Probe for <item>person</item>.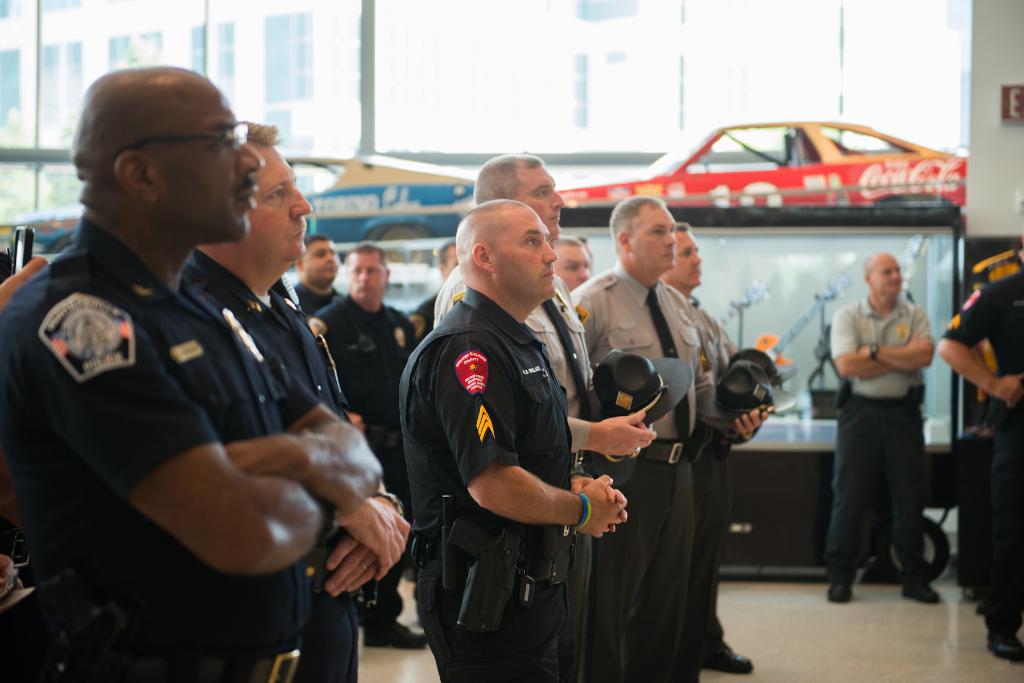
Probe result: {"left": 572, "top": 197, "right": 768, "bottom": 682}.
